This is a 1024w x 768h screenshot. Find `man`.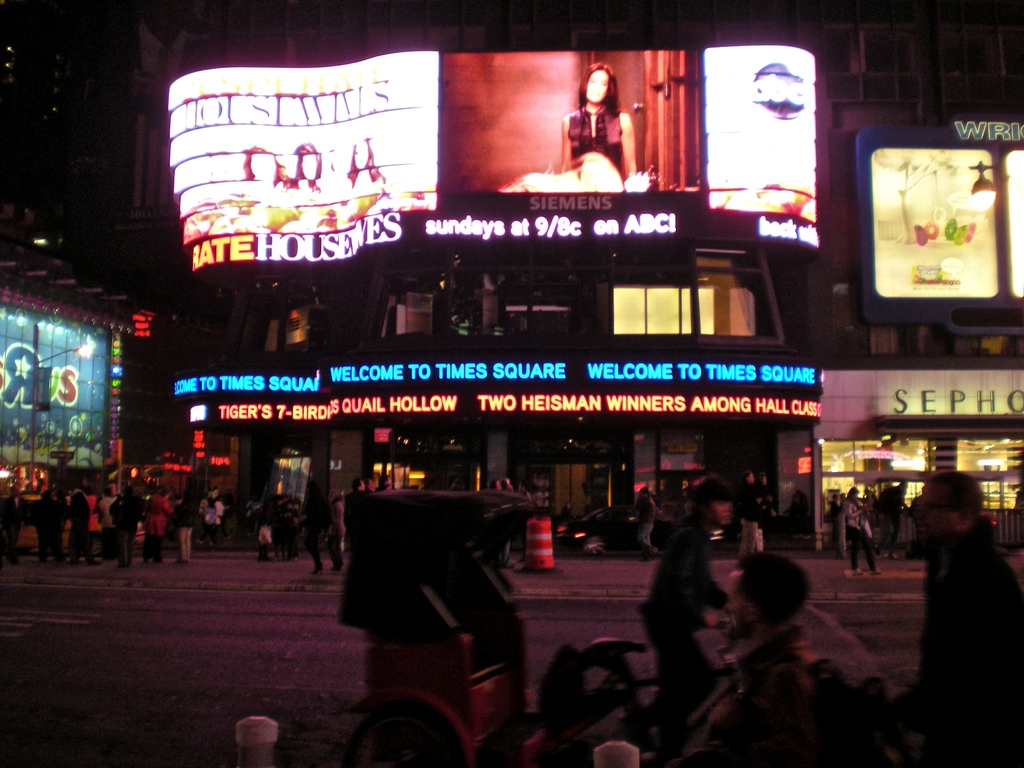
Bounding box: detection(643, 552, 808, 767).
